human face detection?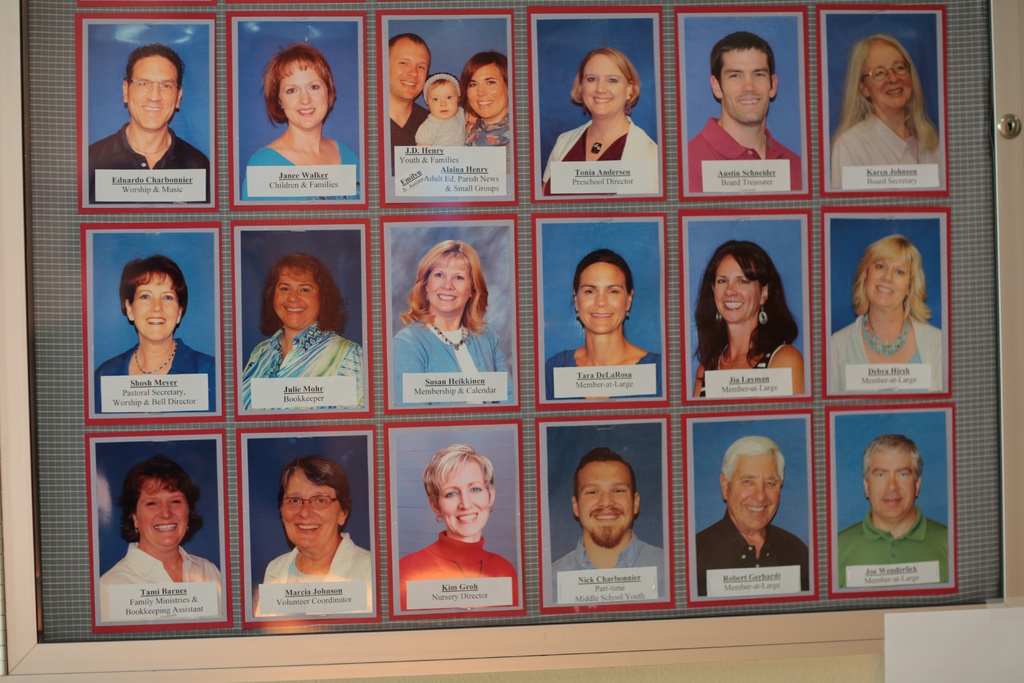
[x1=132, y1=274, x2=176, y2=339]
